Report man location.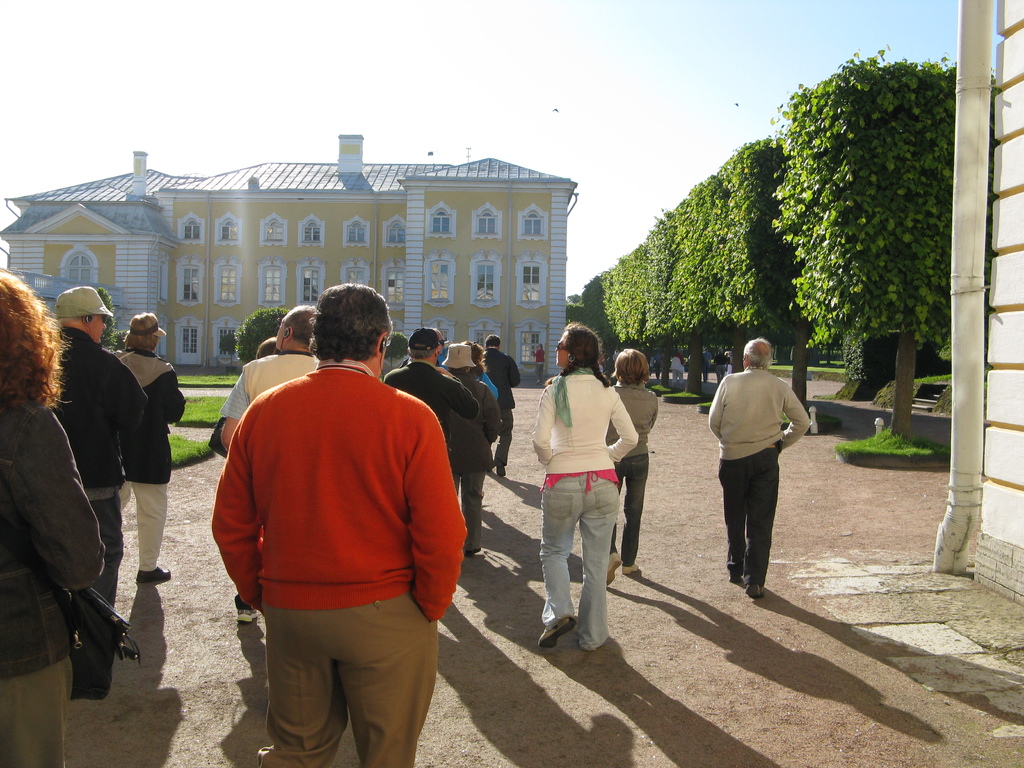
Report: Rect(186, 229, 478, 767).
